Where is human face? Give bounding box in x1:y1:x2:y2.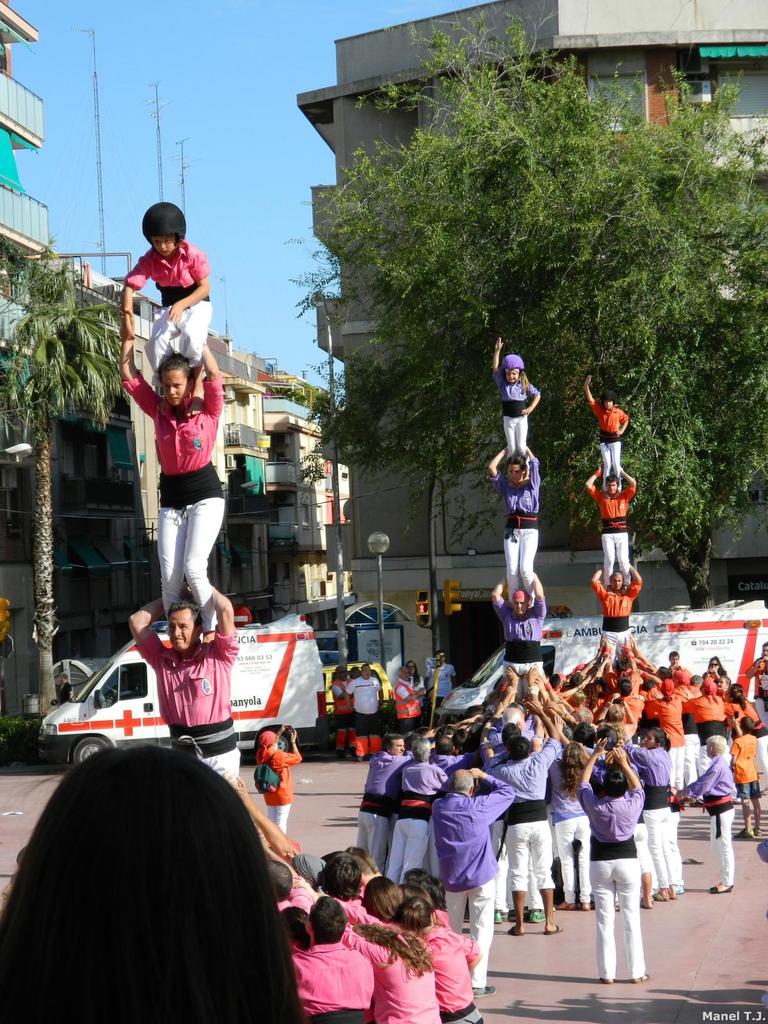
144:232:172:258.
